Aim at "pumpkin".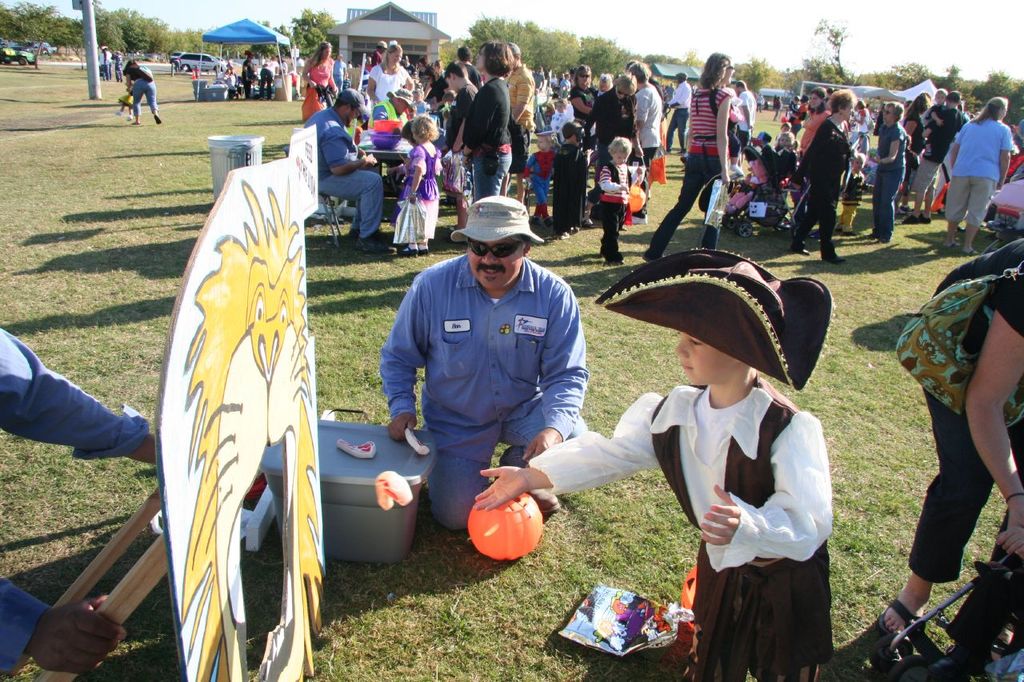
Aimed at <bbox>626, 185, 647, 213</bbox>.
